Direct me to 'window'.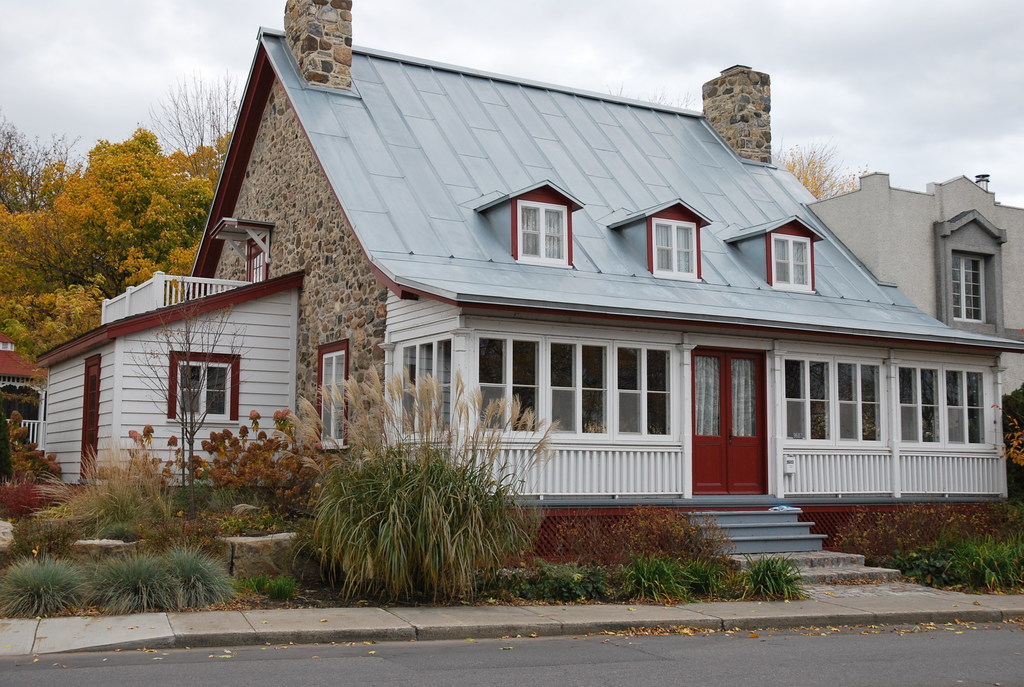
Direction: [784,358,836,441].
